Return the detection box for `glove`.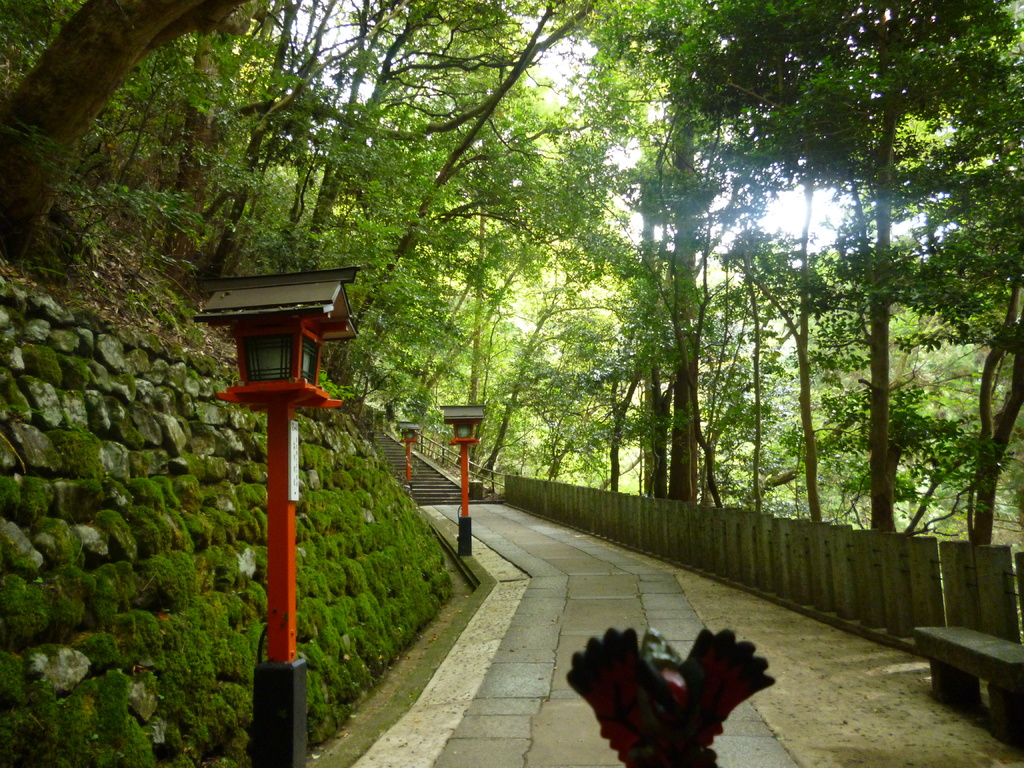
(left=679, top=631, right=777, bottom=767).
